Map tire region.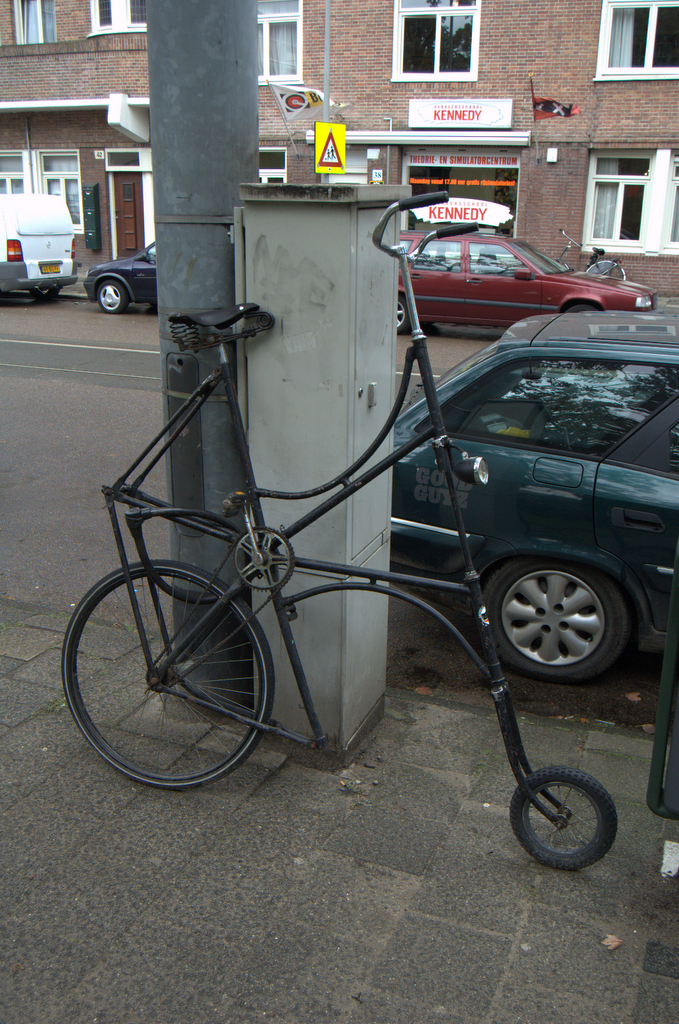
Mapped to <box>59,558,274,792</box>.
